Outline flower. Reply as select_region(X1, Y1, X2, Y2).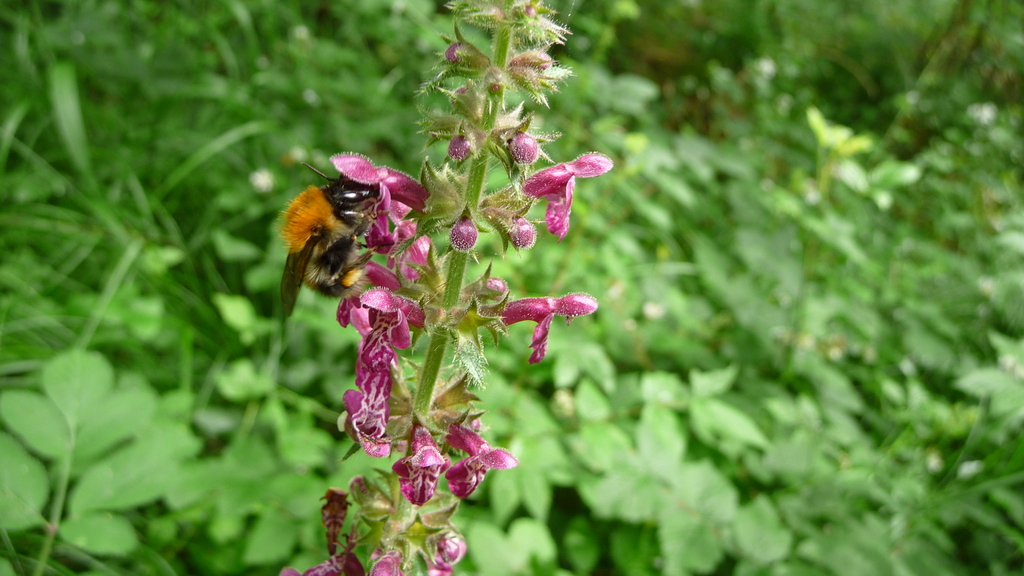
select_region(291, 145, 310, 166).
